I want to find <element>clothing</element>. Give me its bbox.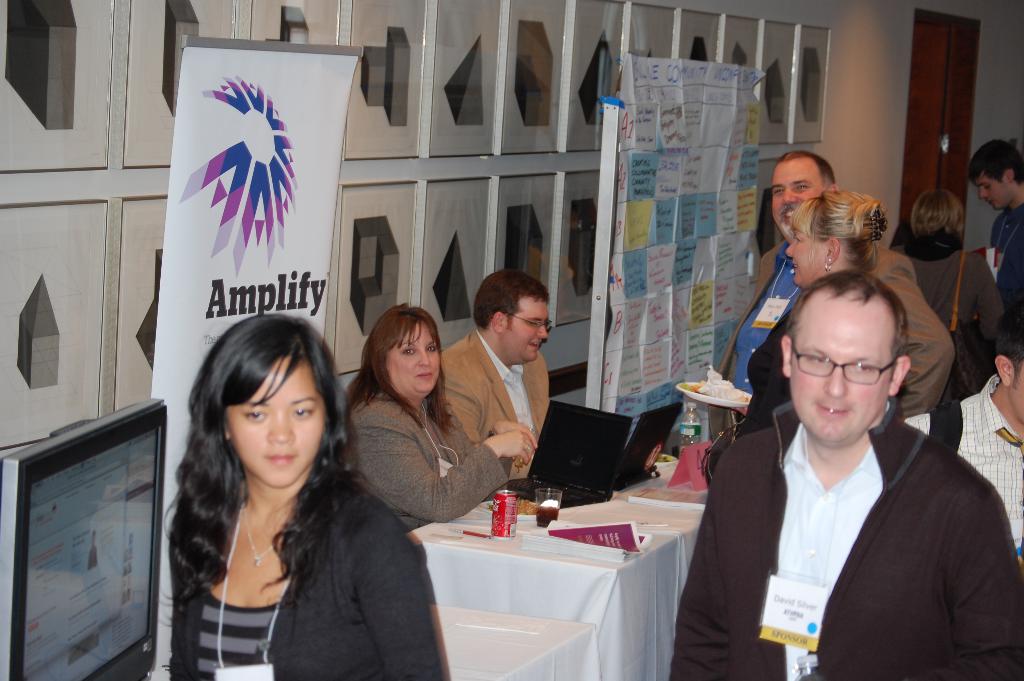
(714,233,959,443).
